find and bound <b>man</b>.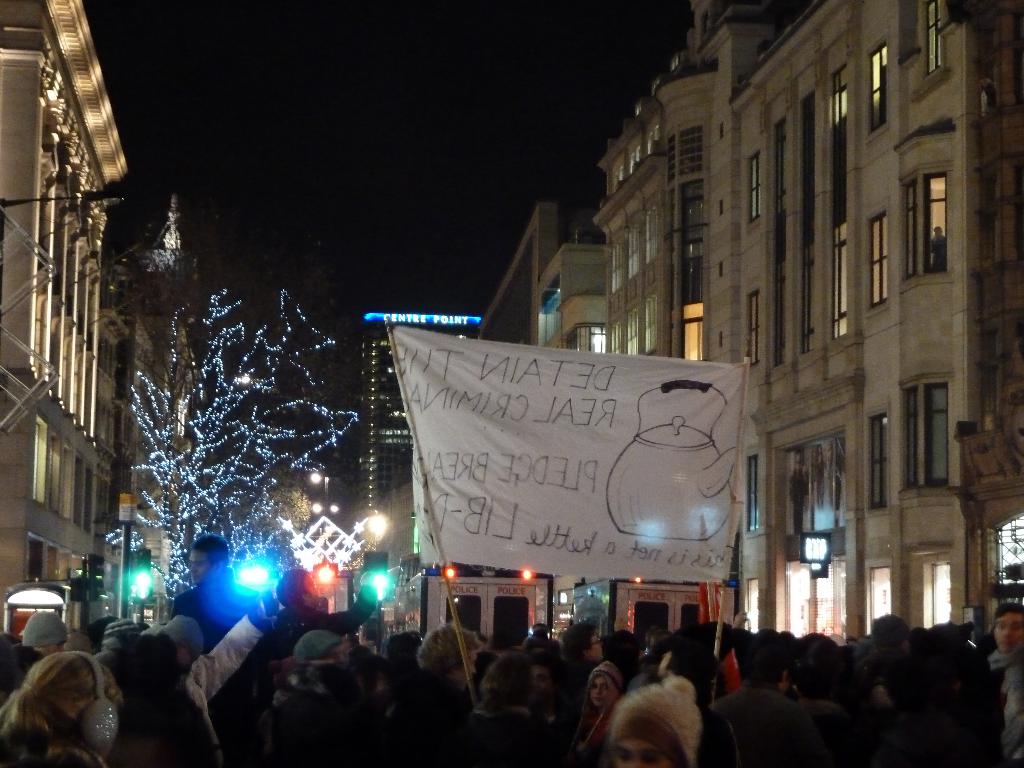
Bound: [278, 569, 378, 658].
